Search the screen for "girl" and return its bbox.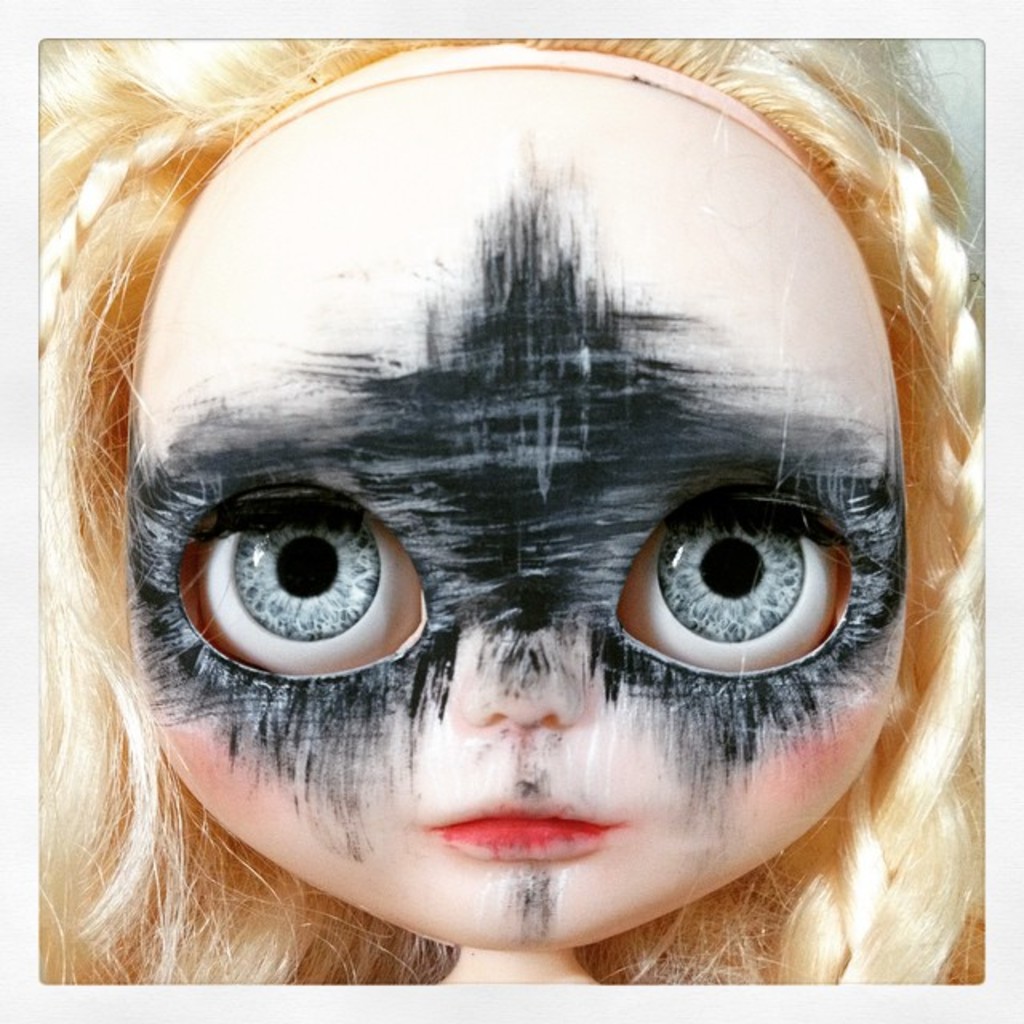
Found: (37, 37, 986, 982).
